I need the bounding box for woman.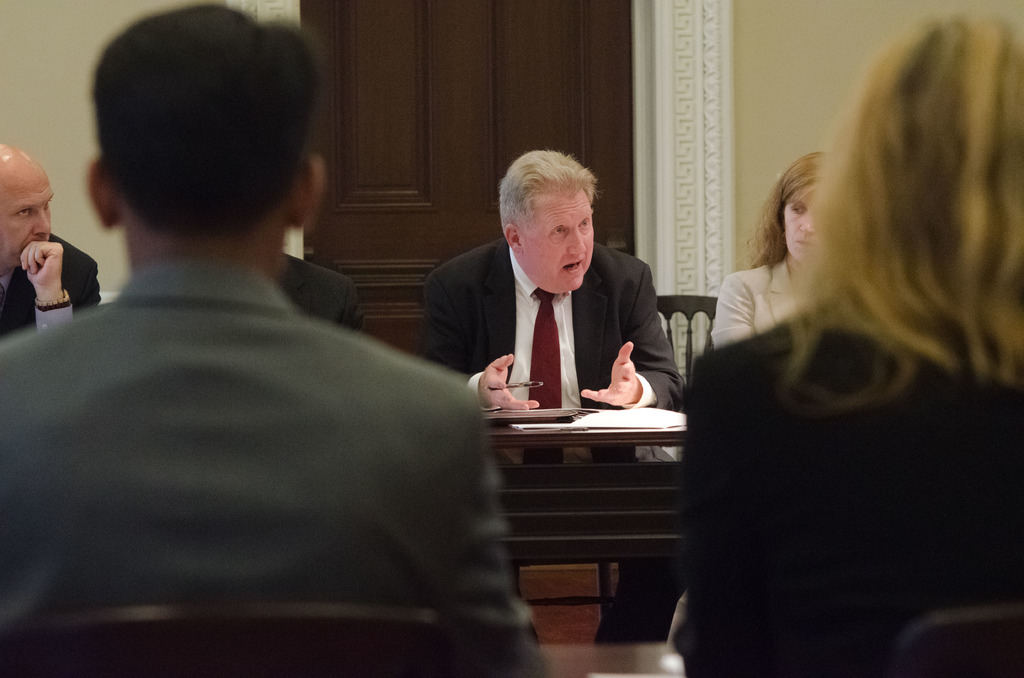
Here it is: 710, 150, 831, 352.
